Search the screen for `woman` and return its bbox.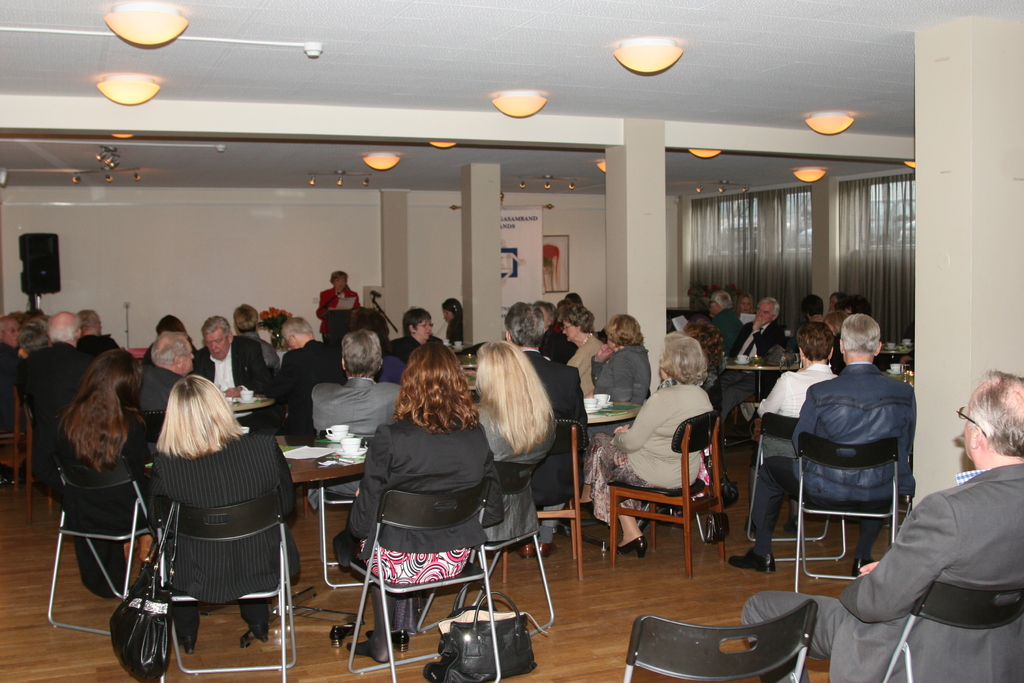
Found: (333, 339, 502, 663).
